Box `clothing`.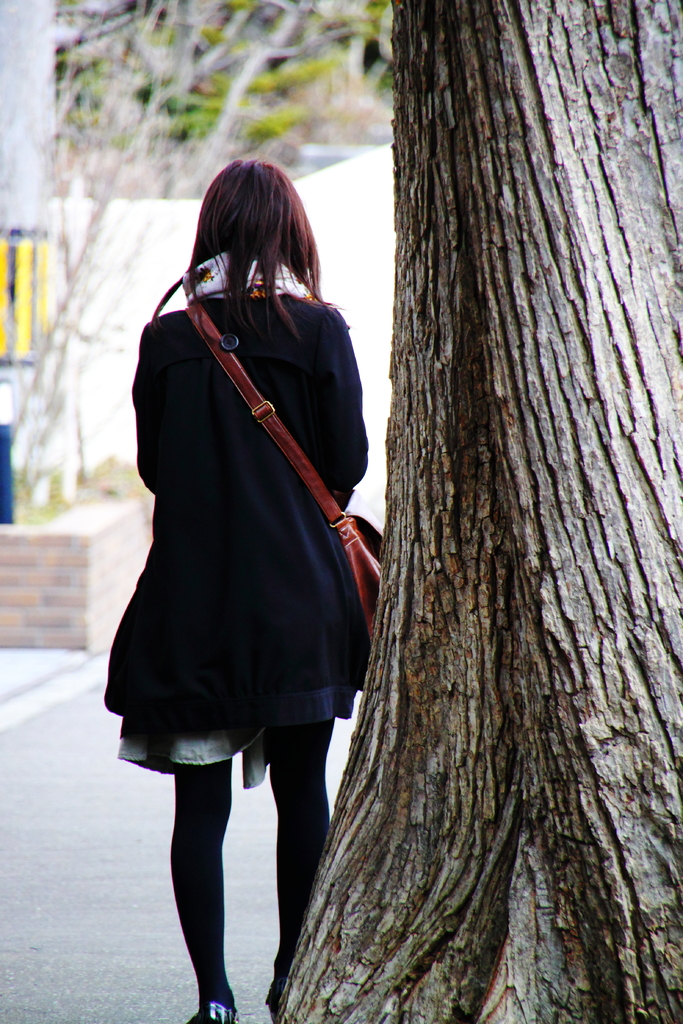
<region>106, 174, 391, 737</region>.
